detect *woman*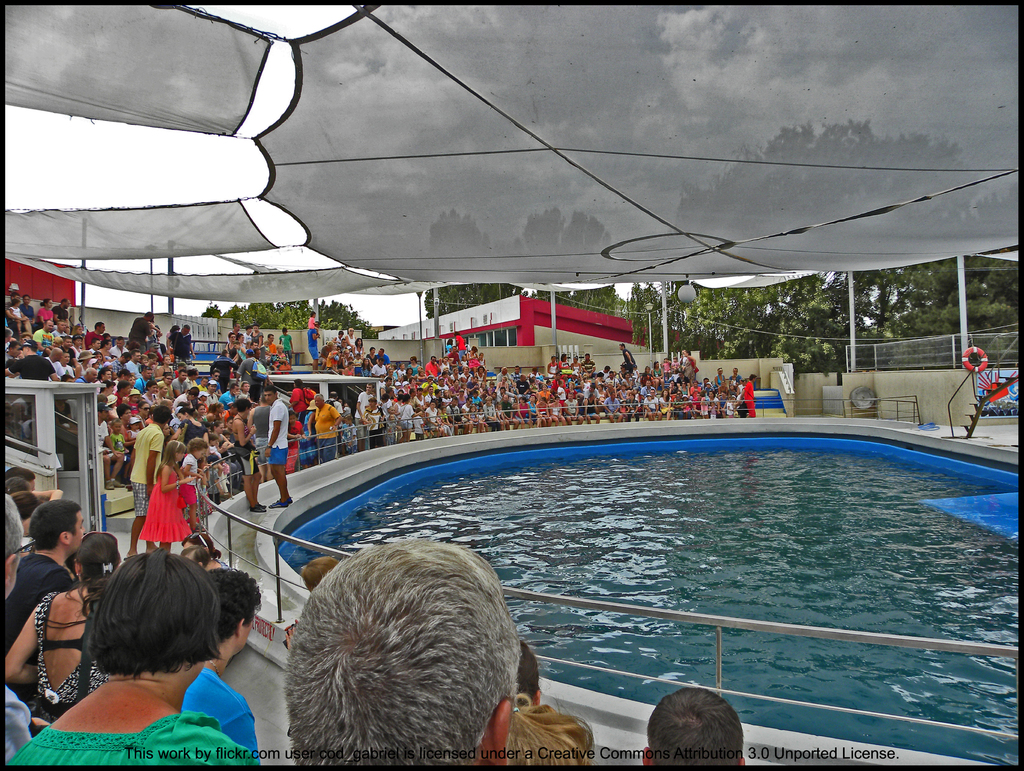
detection(144, 380, 157, 405)
